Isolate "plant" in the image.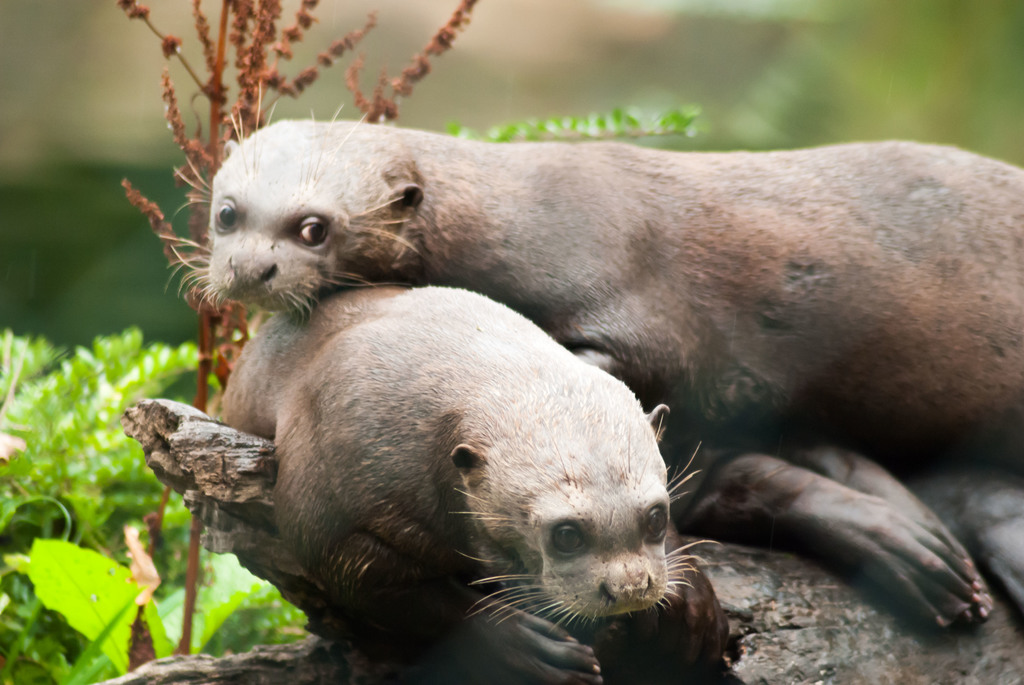
Isolated region: {"left": 0, "top": 533, "right": 307, "bottom": 676}.
